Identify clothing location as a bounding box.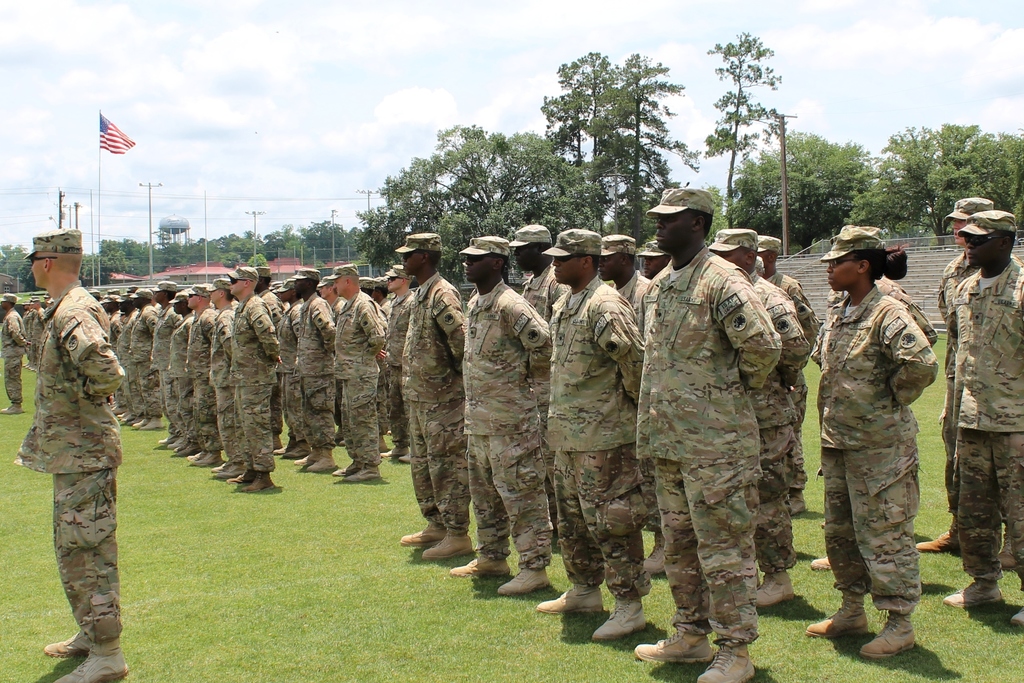
select_region(0, 308, 27, 410).
